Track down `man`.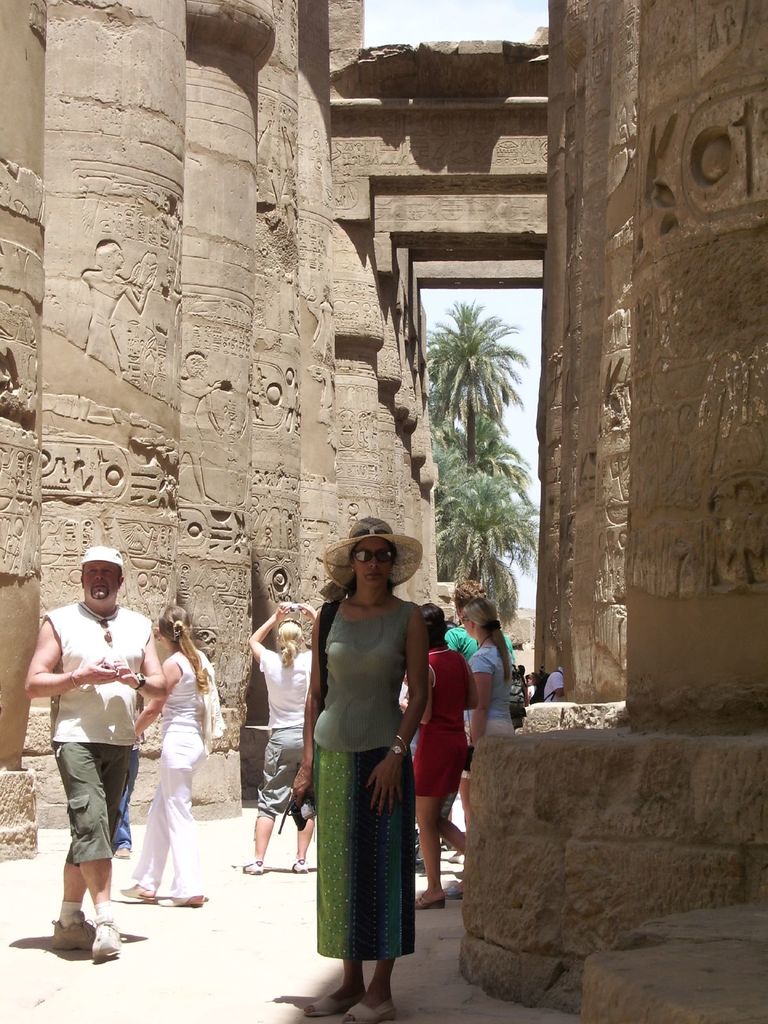
Tracked to left=541, top=664, right=564, bottom=701.
